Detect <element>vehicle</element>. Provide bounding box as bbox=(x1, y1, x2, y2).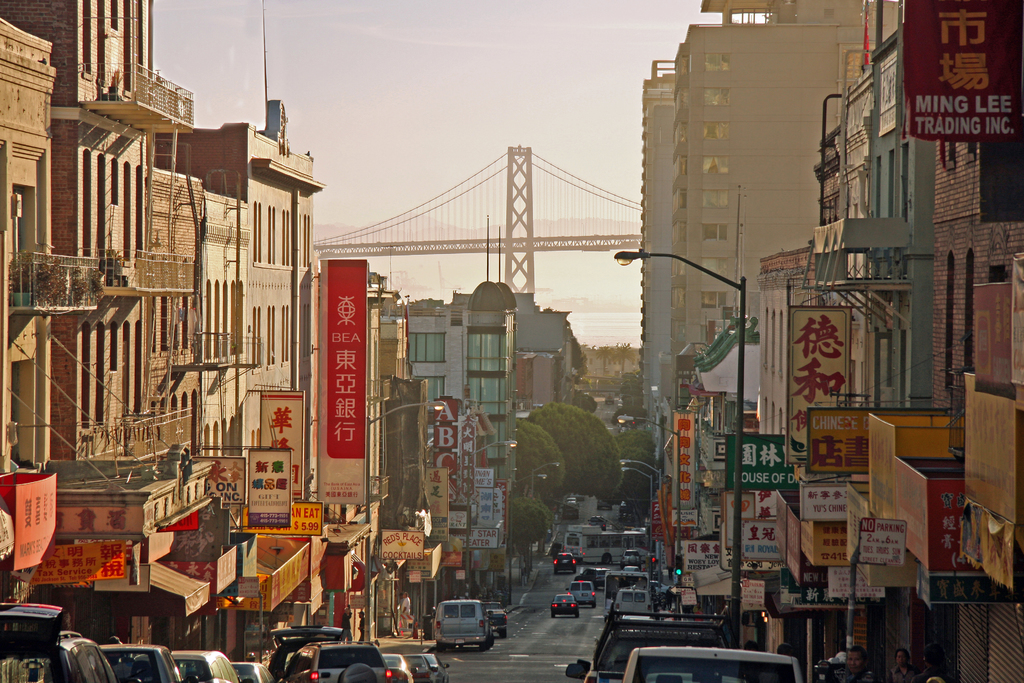
bbox=(226, 649, 259, 663).
